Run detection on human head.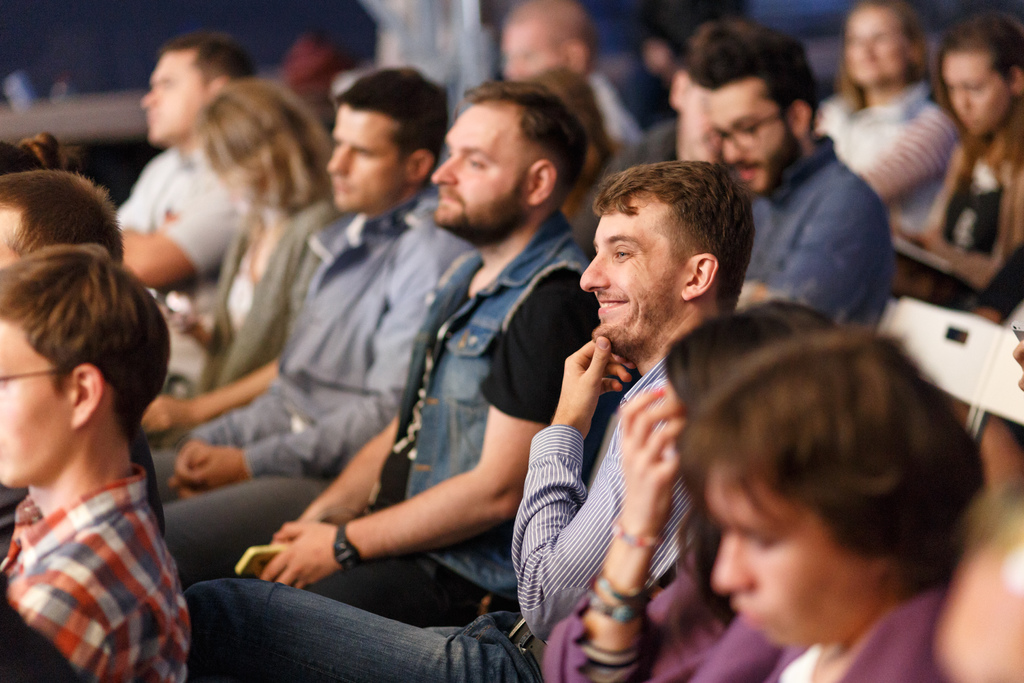
Result: BBox(137, 37, 255, 145).
